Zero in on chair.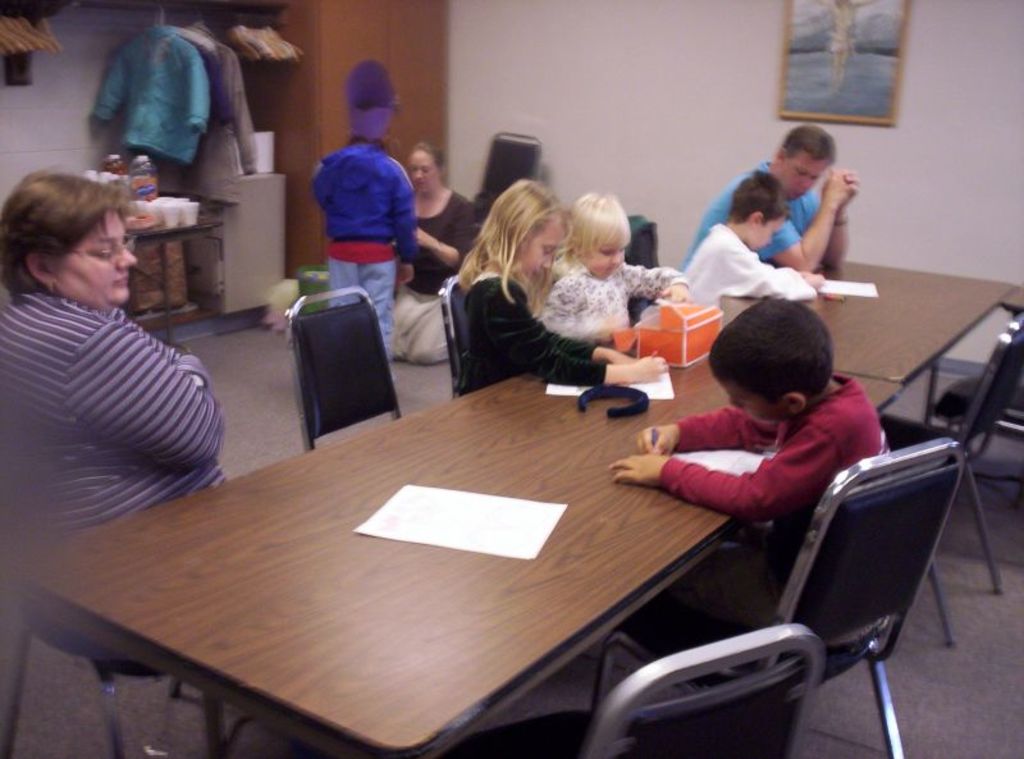
Zeroed in: left=435, top=622, right=826, bottom=758.
